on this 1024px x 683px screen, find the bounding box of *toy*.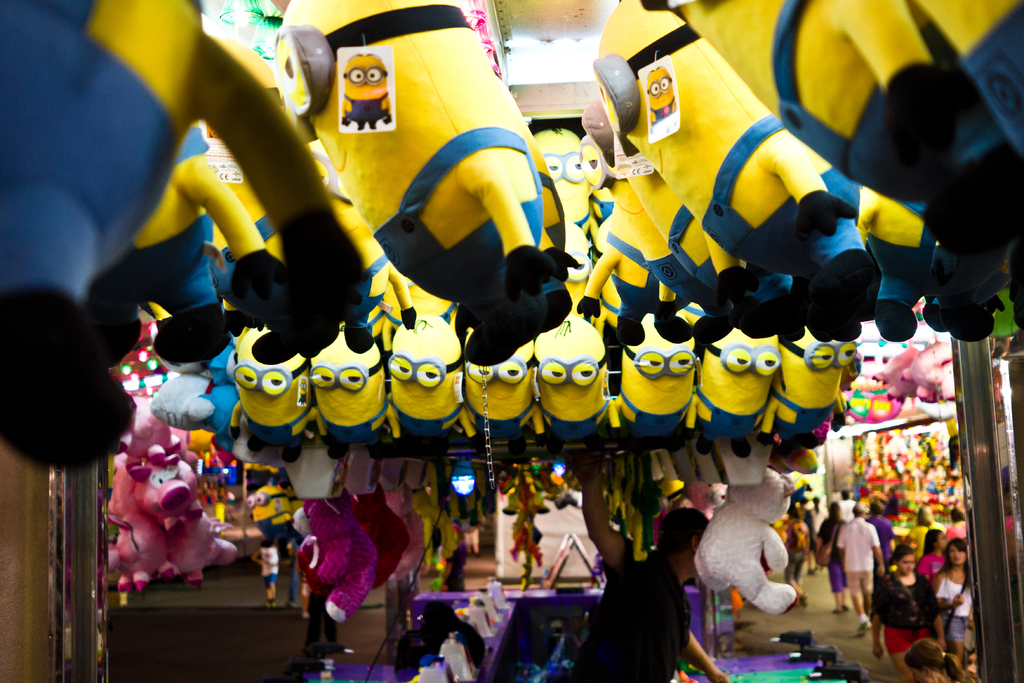
Bounding box: (268,0,582,368).
